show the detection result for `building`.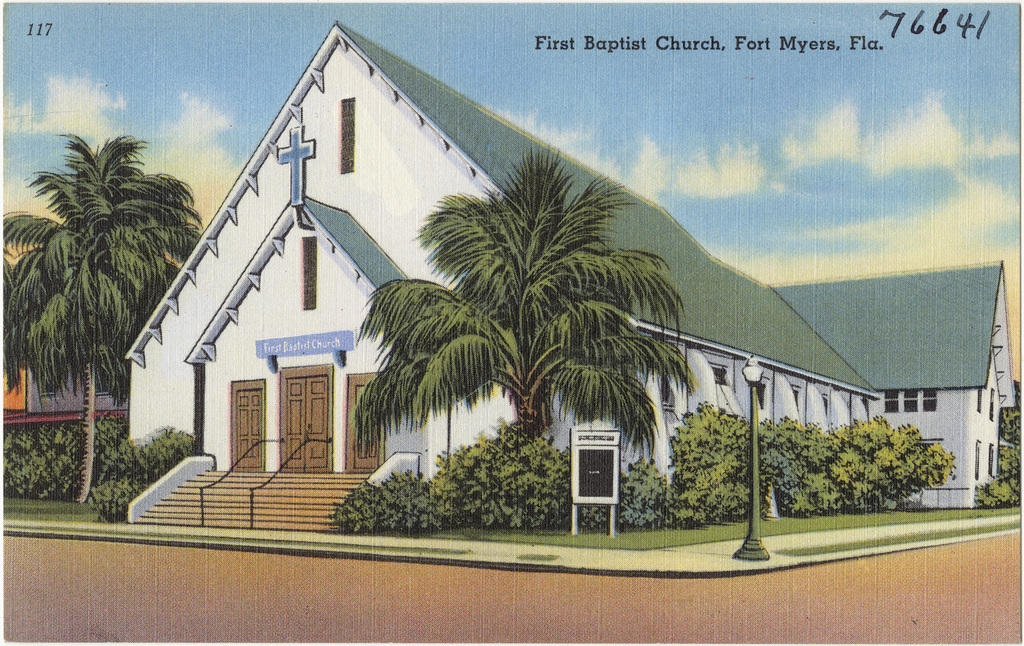
{"x1": 0, "y1": 359, "x2": 117, "y2": 417}.
